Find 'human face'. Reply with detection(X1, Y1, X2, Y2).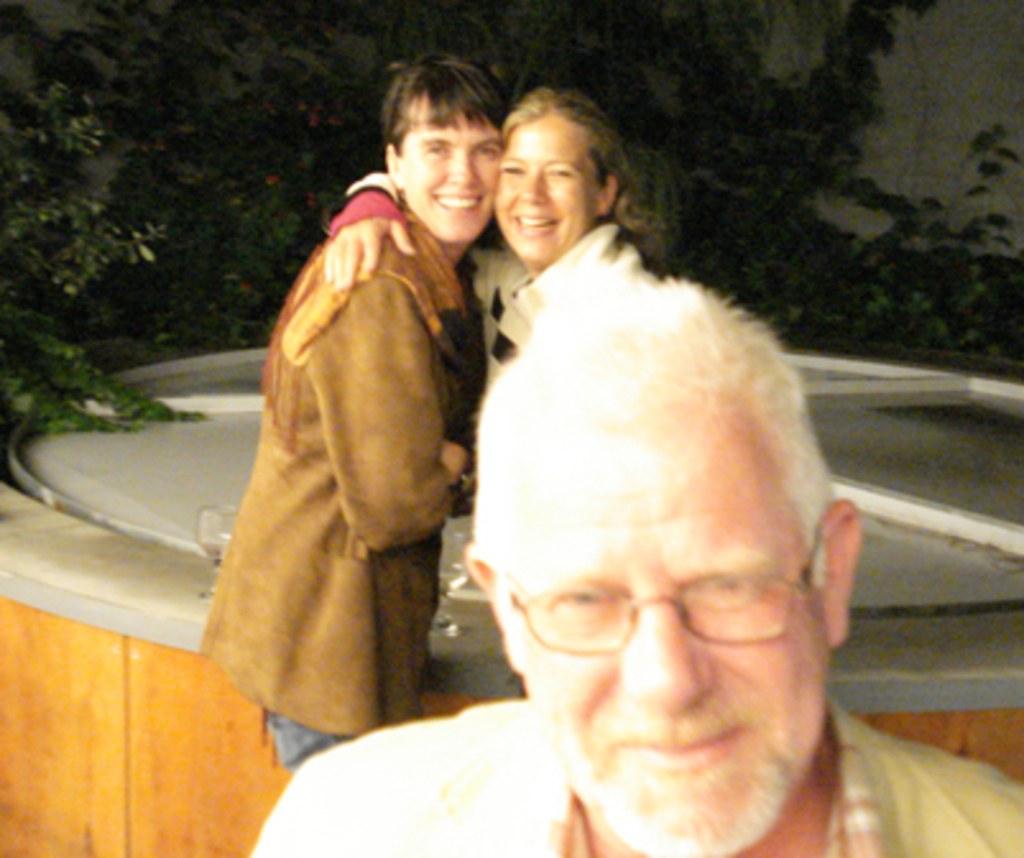
detection(503, 488, 832, 855).
